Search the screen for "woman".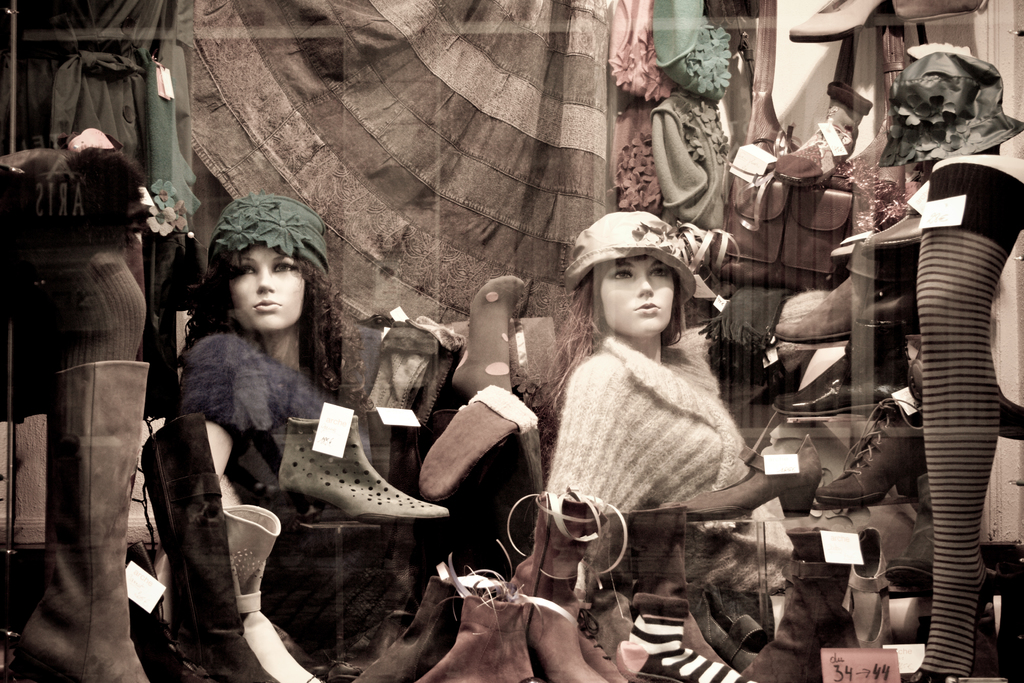
Found at select_region(538, 257, 794, 598).
